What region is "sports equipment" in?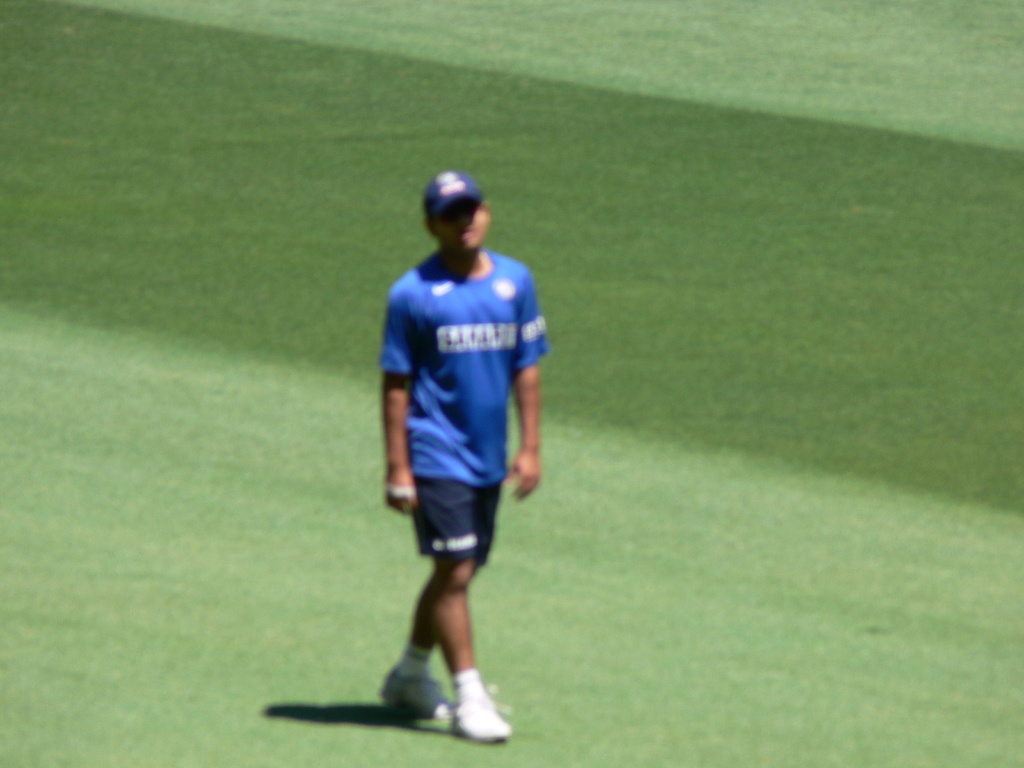
450:685:511:746.
